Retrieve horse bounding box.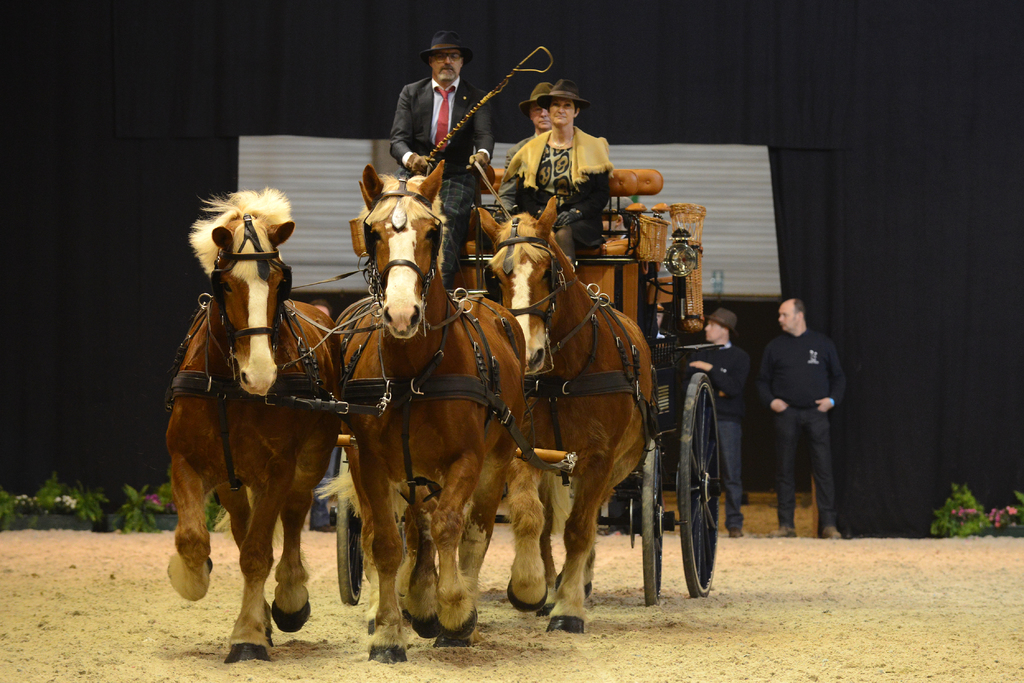
Bounding box: (161, 185, 343, 661).
